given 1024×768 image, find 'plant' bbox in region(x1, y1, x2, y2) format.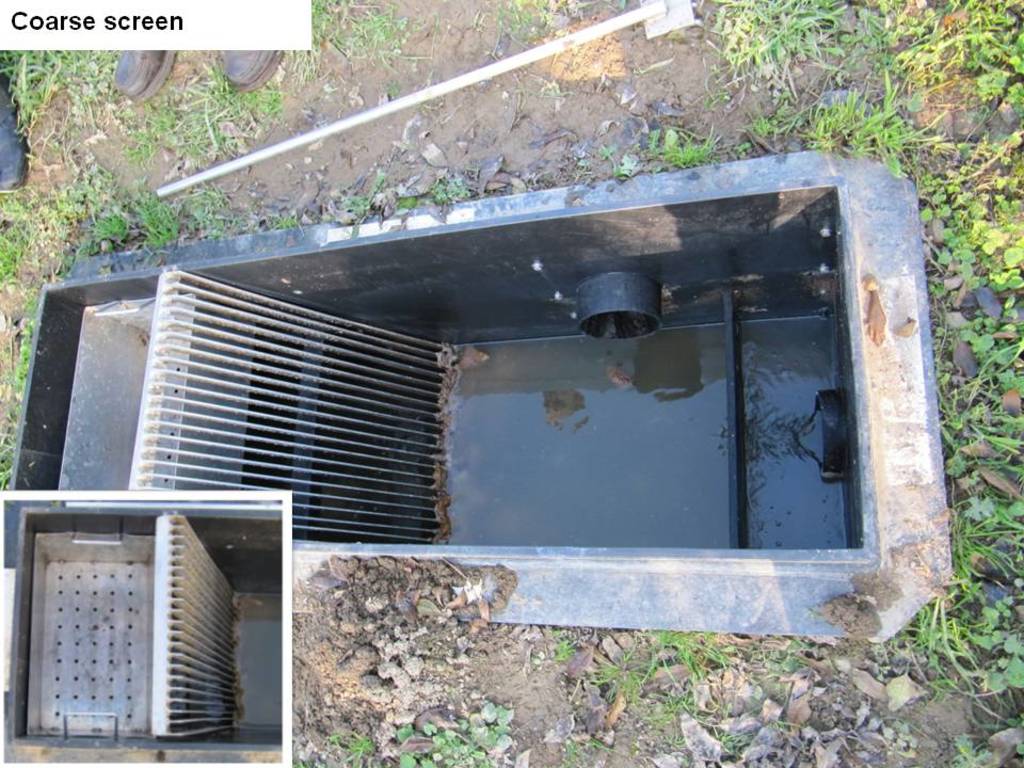
region(570, 672, 743, 754).
